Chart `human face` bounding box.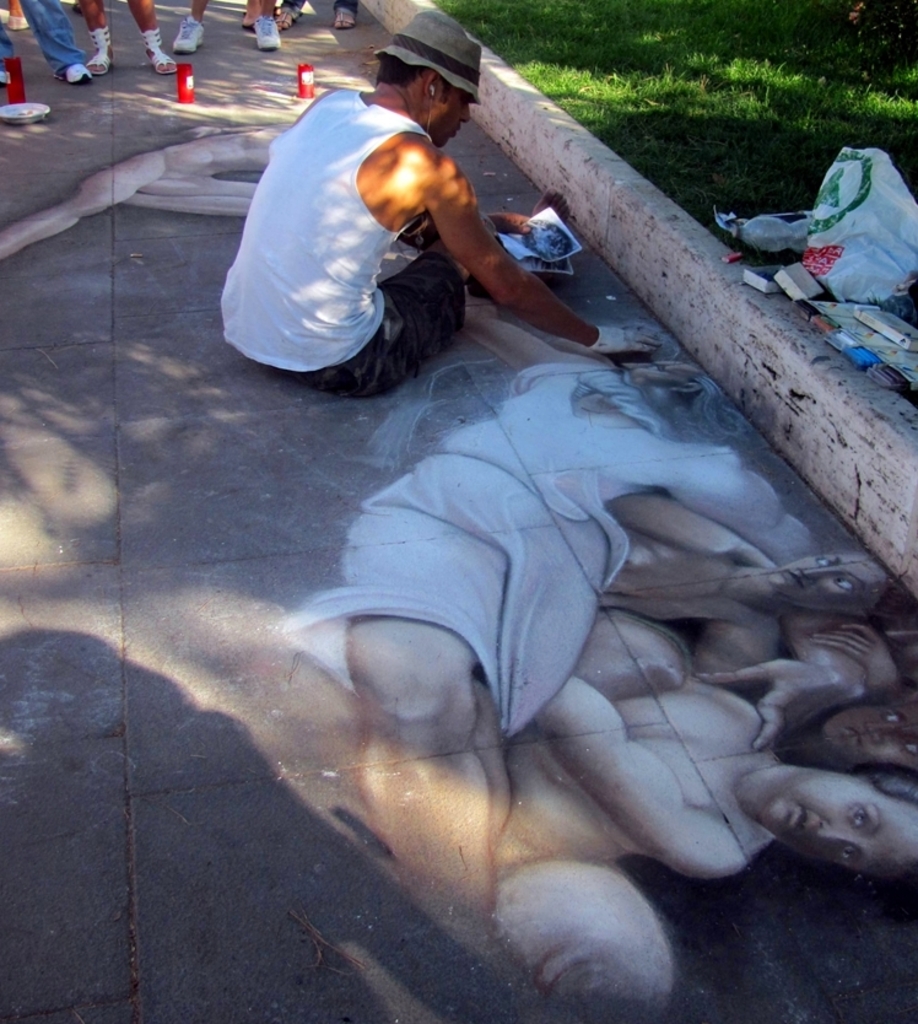
Charted: crop(767, 793, 917, 880).
